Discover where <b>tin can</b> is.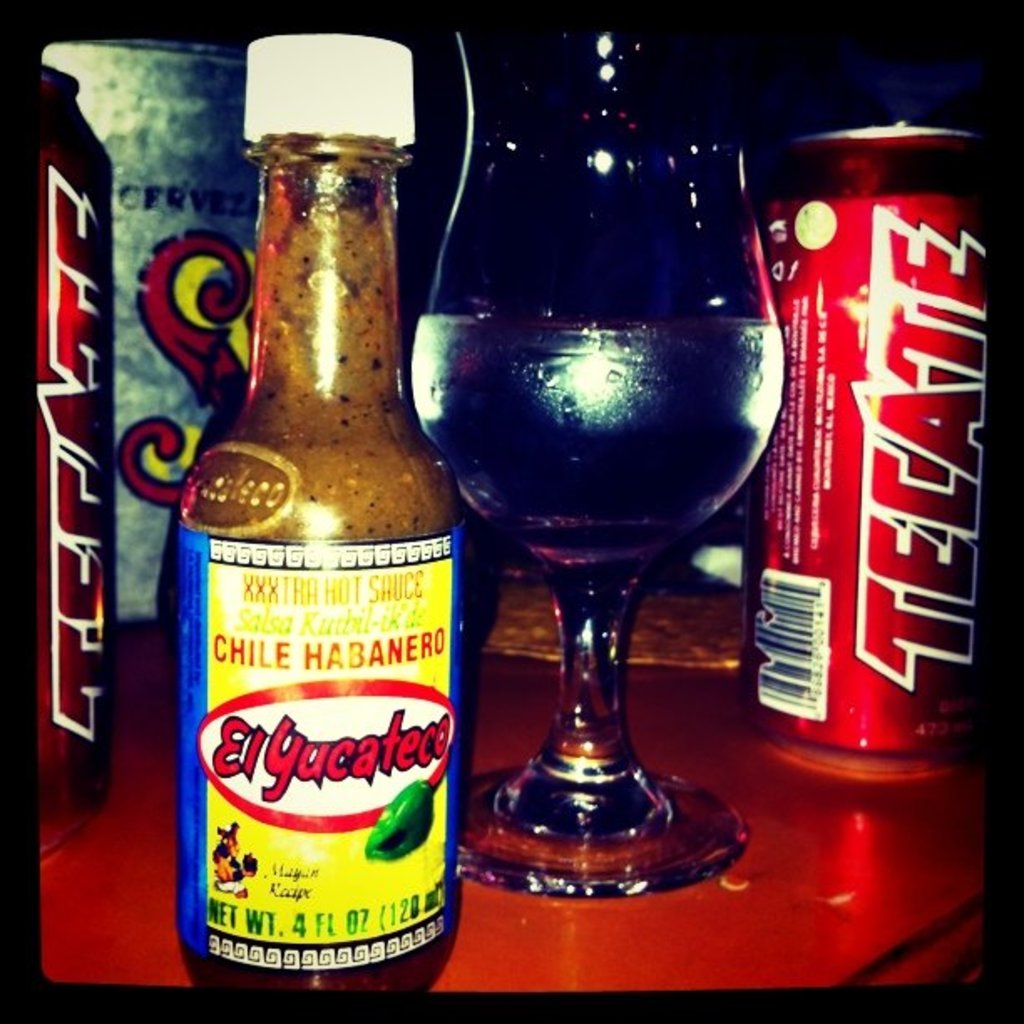
Discovered at Rect(0, 62, 122, 857).
